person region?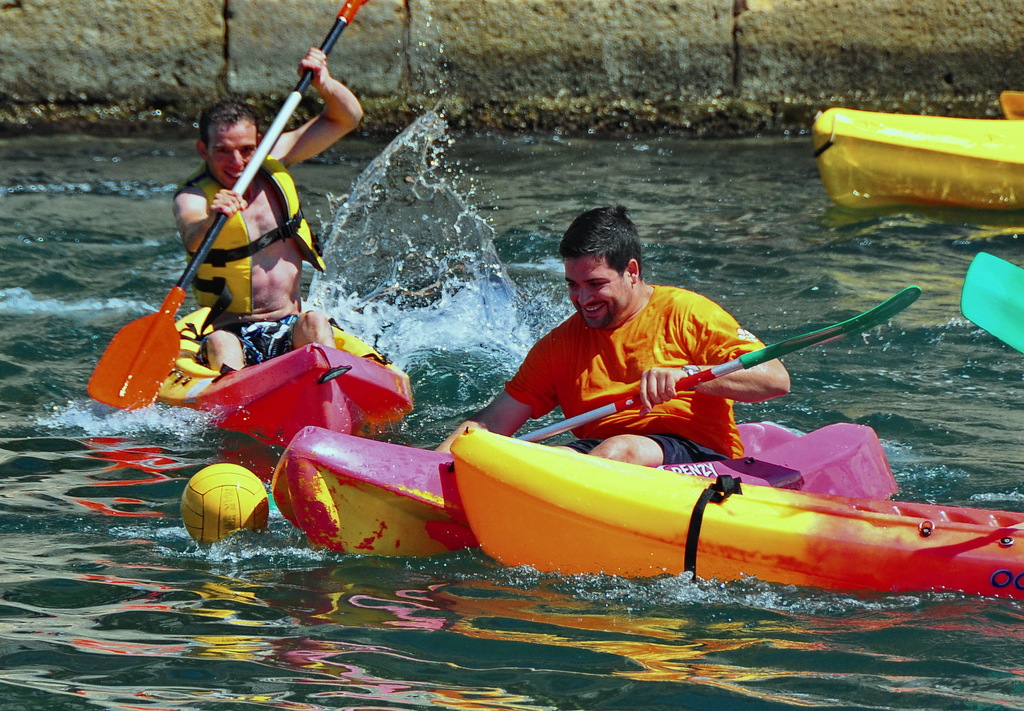
box(439, 201, 792, 471)
